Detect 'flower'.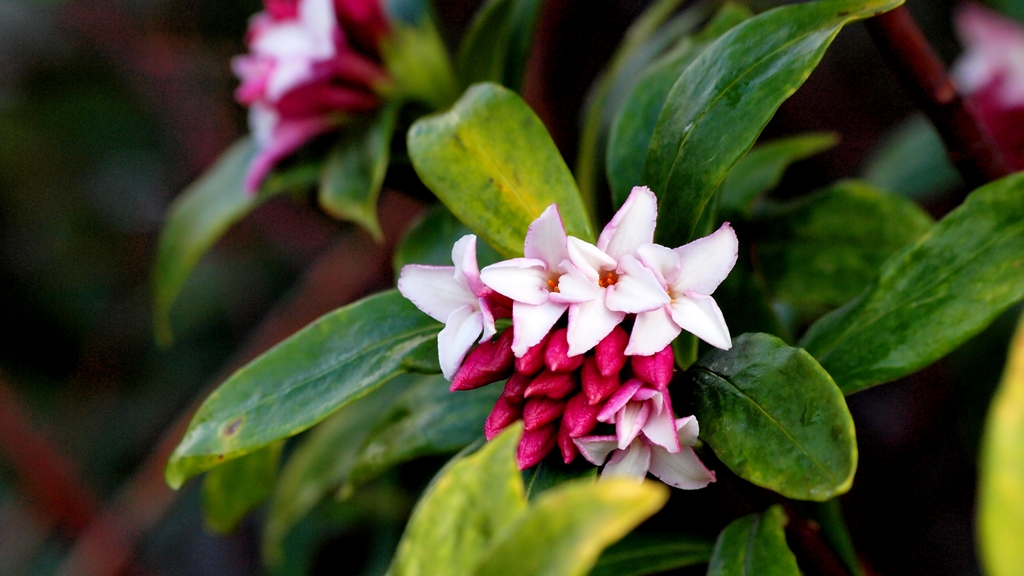
Detected at <box>544,184,669,368</box>.
